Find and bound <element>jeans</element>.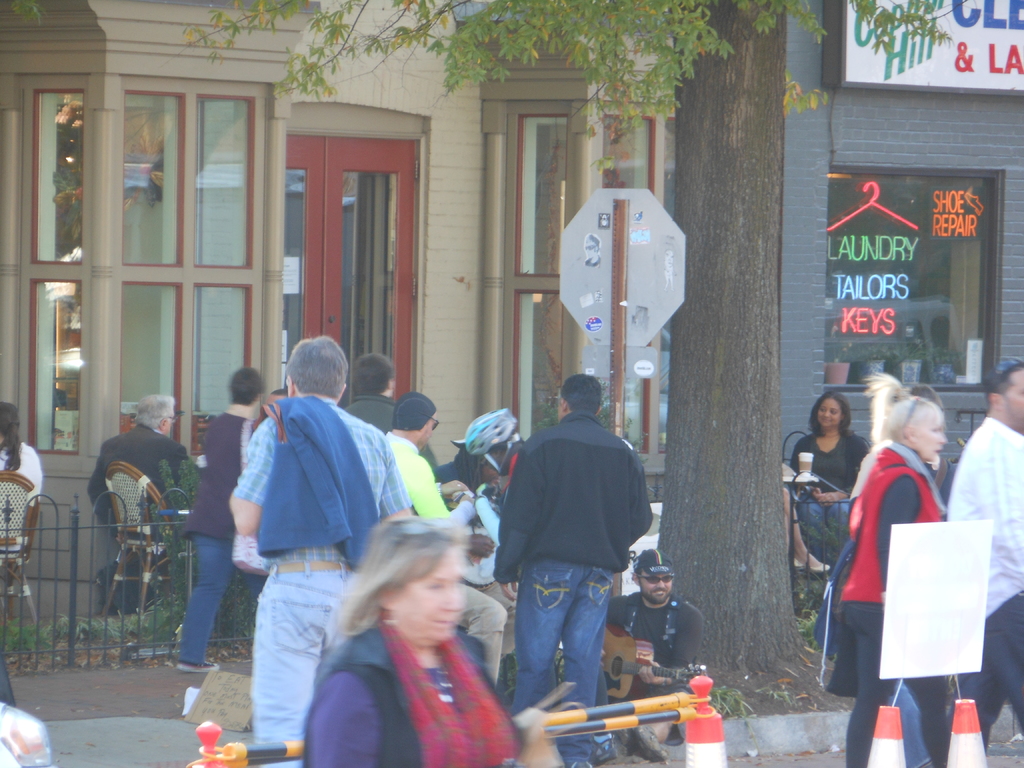
Bound: pyautogui.locateOnScreen(841, 605, 950, 767).
